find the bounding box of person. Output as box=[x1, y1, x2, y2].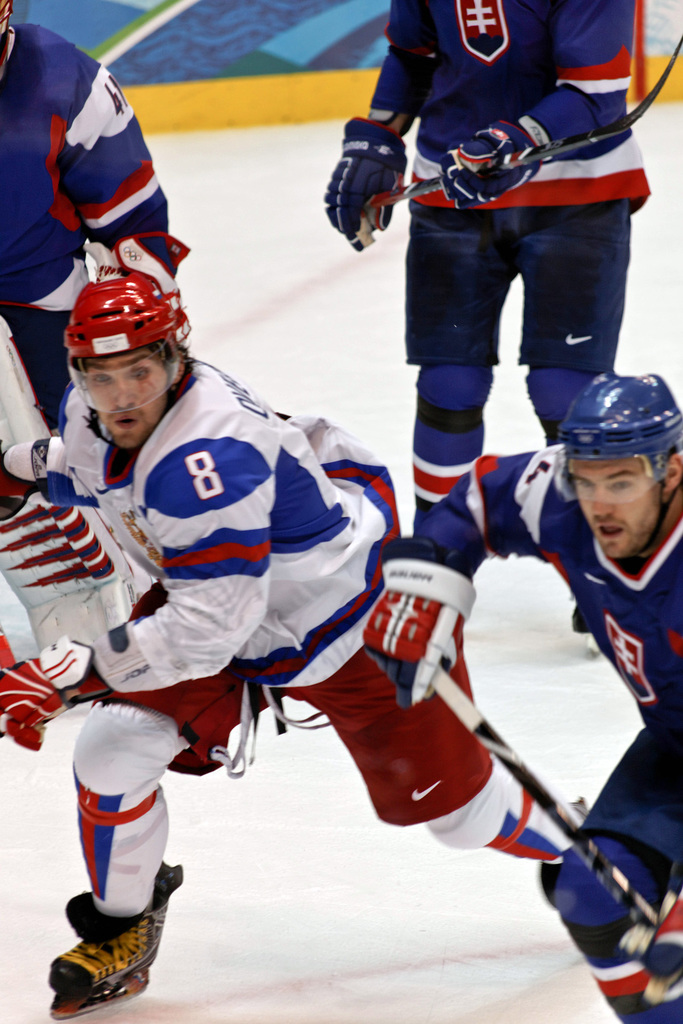
box=[0, 273, 586, 998].
